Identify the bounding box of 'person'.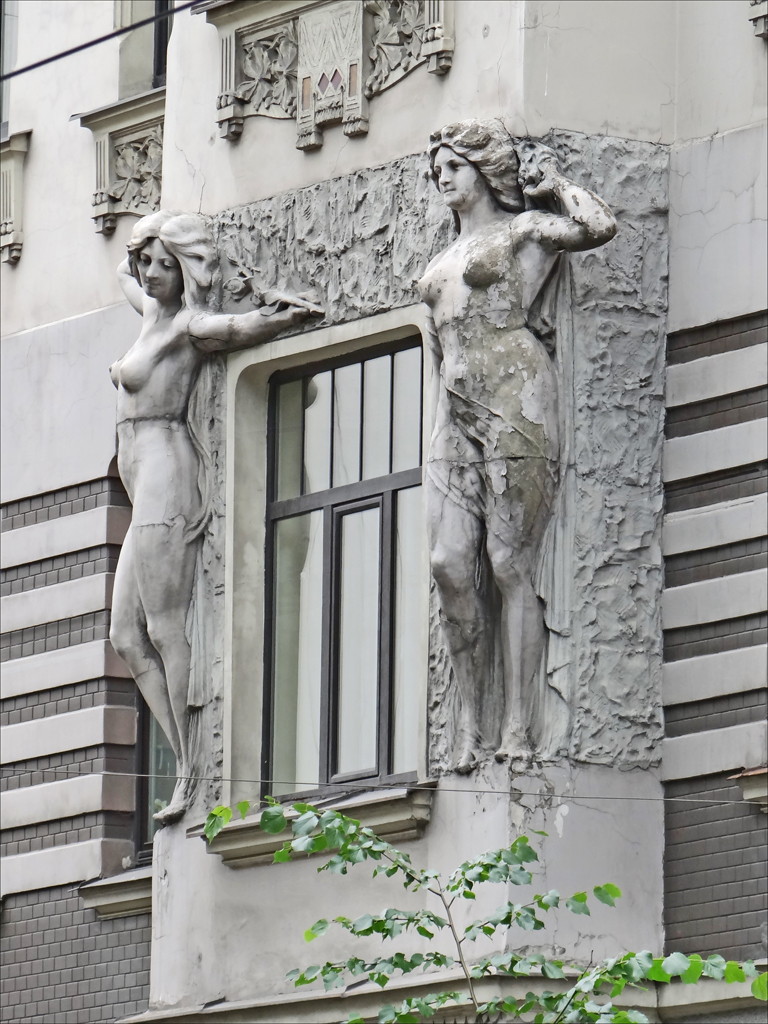
BBox(414, 127, 616, 781).
